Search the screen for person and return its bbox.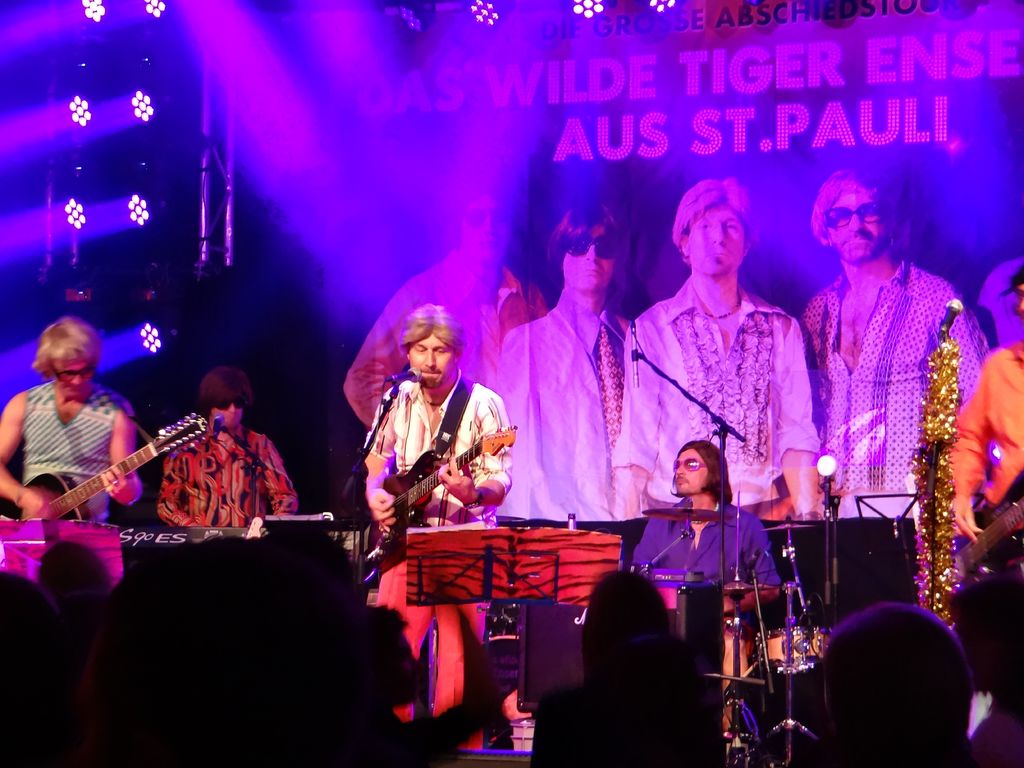
Found: 529,565,730,767.
